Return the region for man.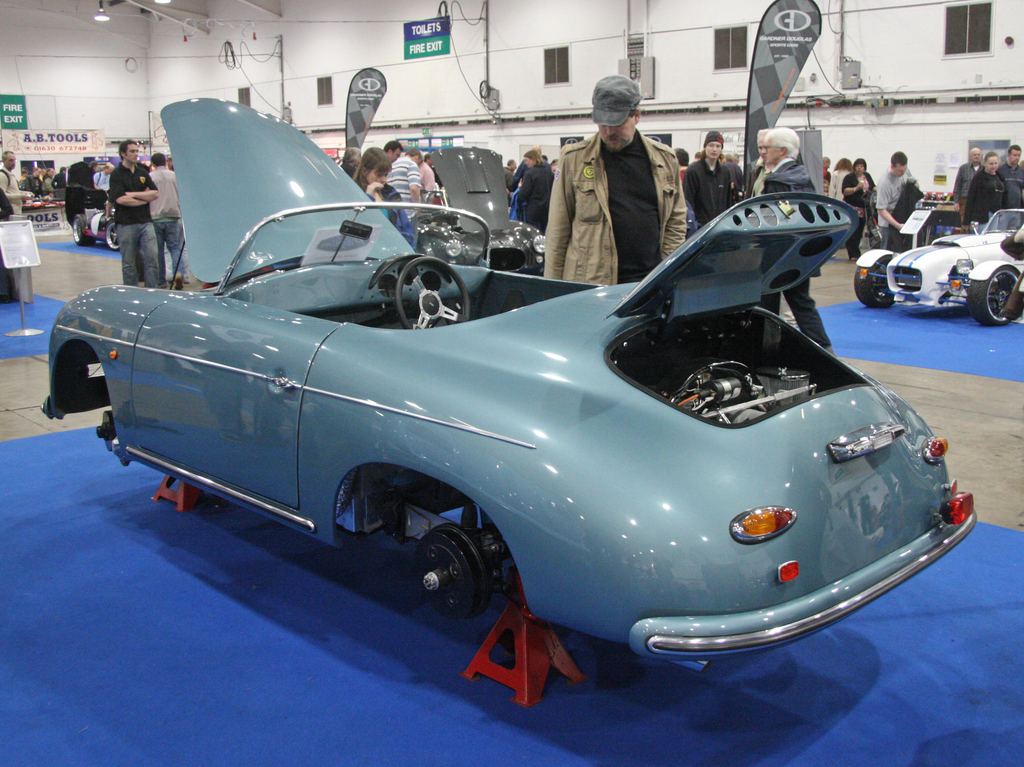
(x1=760, y1=123, x2=836, y2=360).
